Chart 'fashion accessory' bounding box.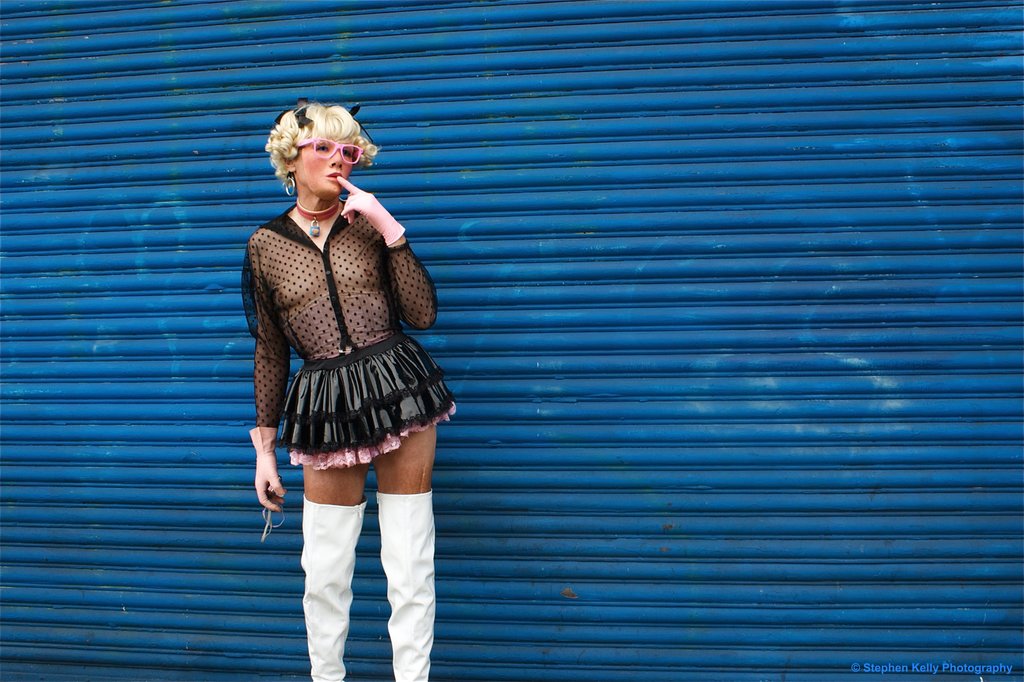
Charted: left=285, top=168, right=296, bottom=197.
